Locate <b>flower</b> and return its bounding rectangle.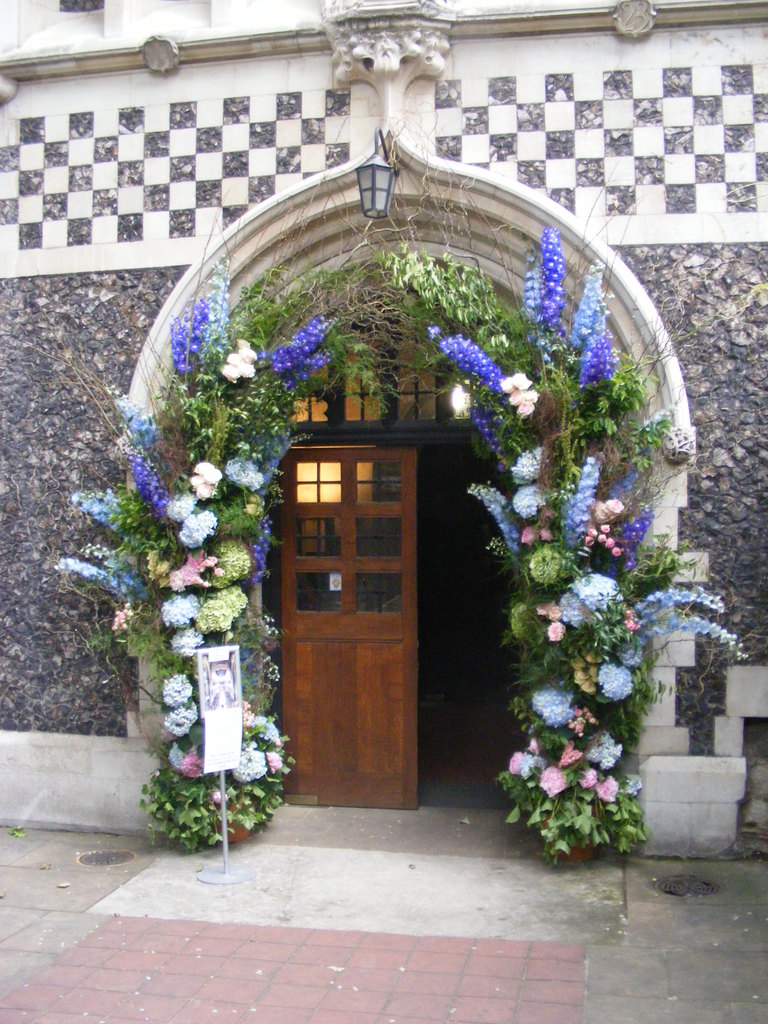
box=[602, 533, 616, 548].
